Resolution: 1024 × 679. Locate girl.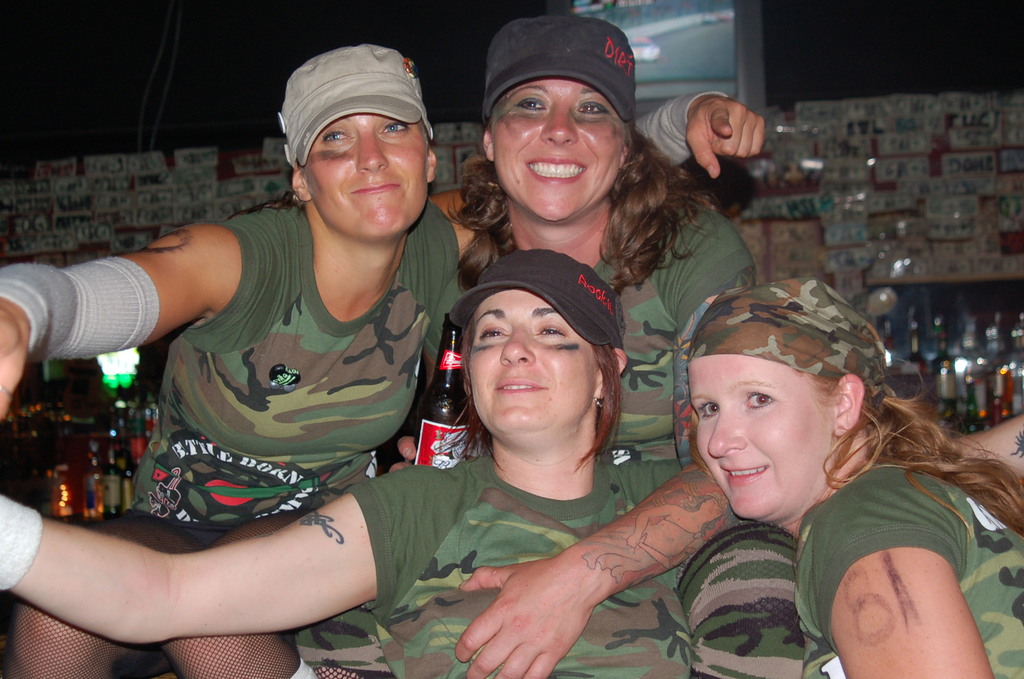
[left=378, top=14, right=762, bottom=678].
